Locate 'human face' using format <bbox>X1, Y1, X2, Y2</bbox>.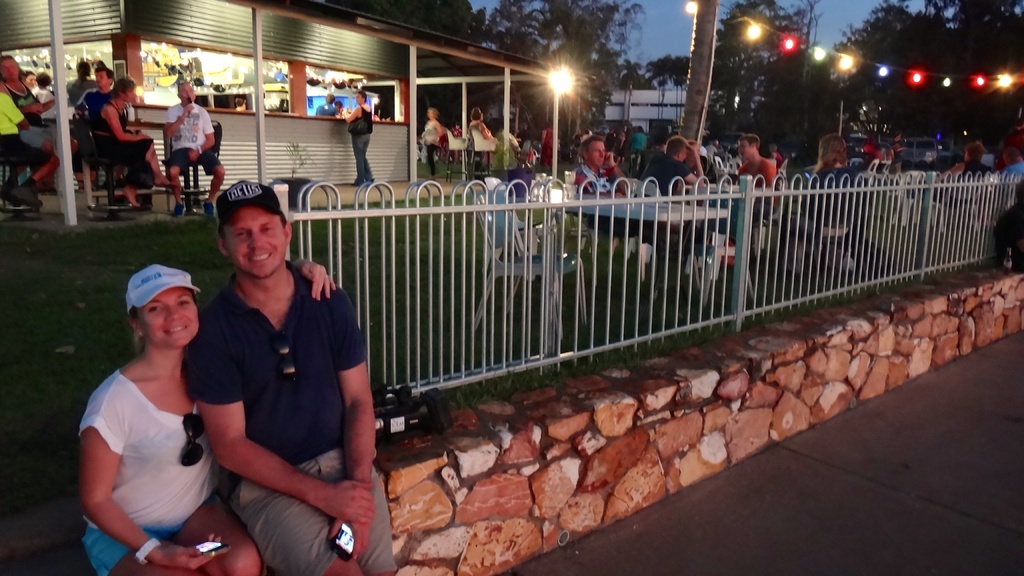
<bbox>225, 209, 285, 276</bbox>.
